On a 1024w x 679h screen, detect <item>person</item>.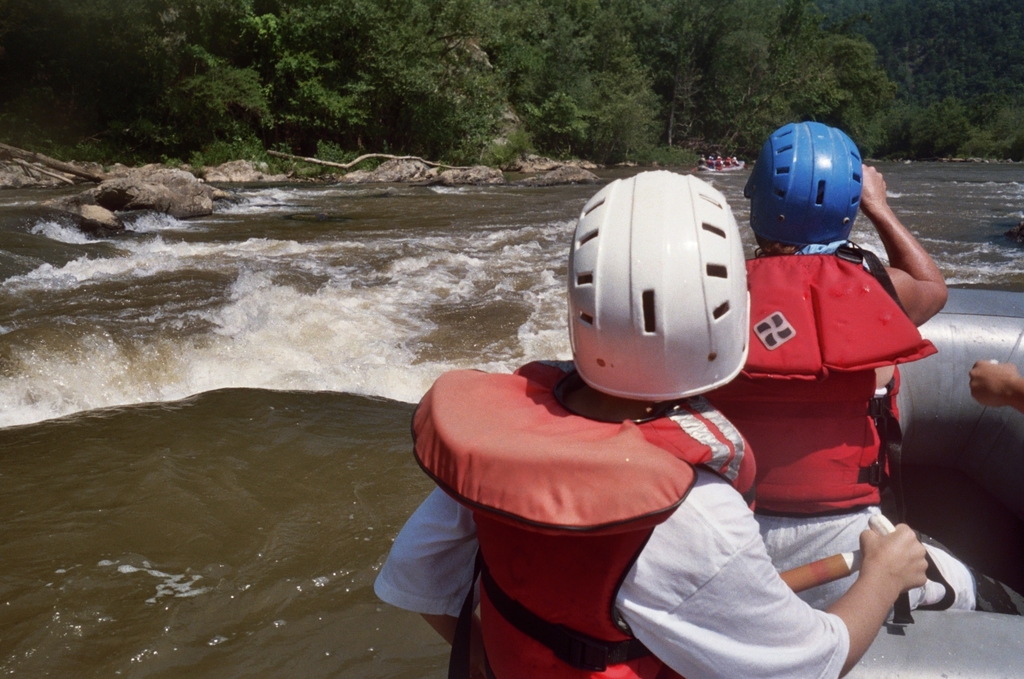
{"x1": 705, "y1": 122, "x2": 978, "y2": 629}.
